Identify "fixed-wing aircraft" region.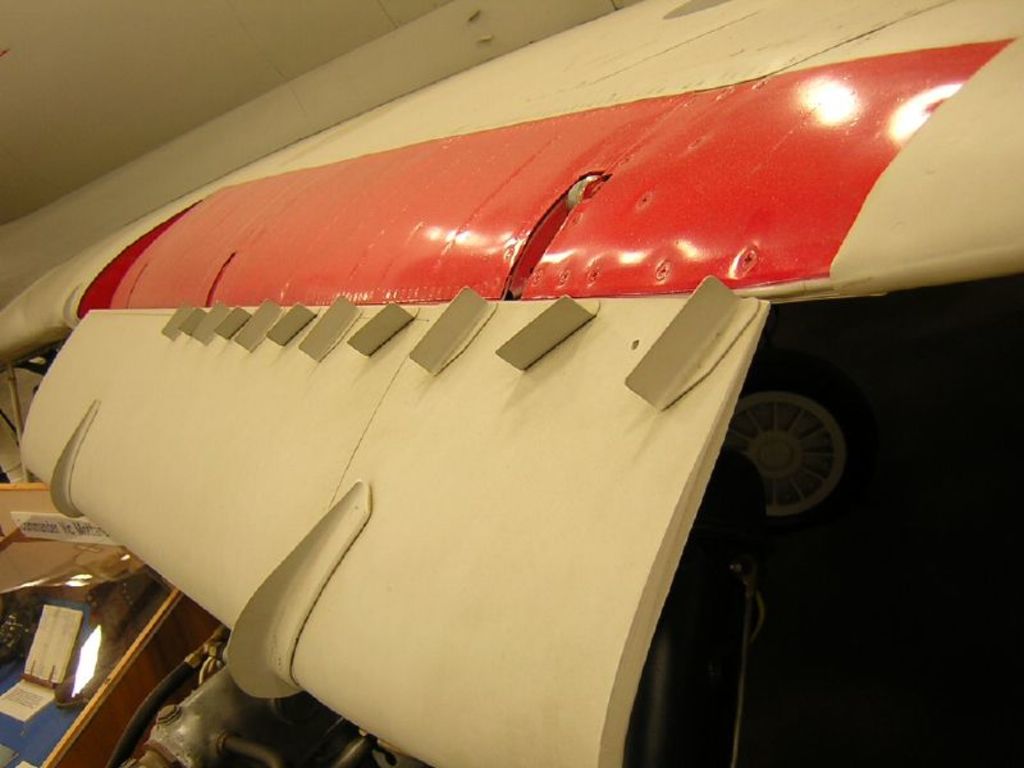
Region: (0, 0, 1023, 767).
